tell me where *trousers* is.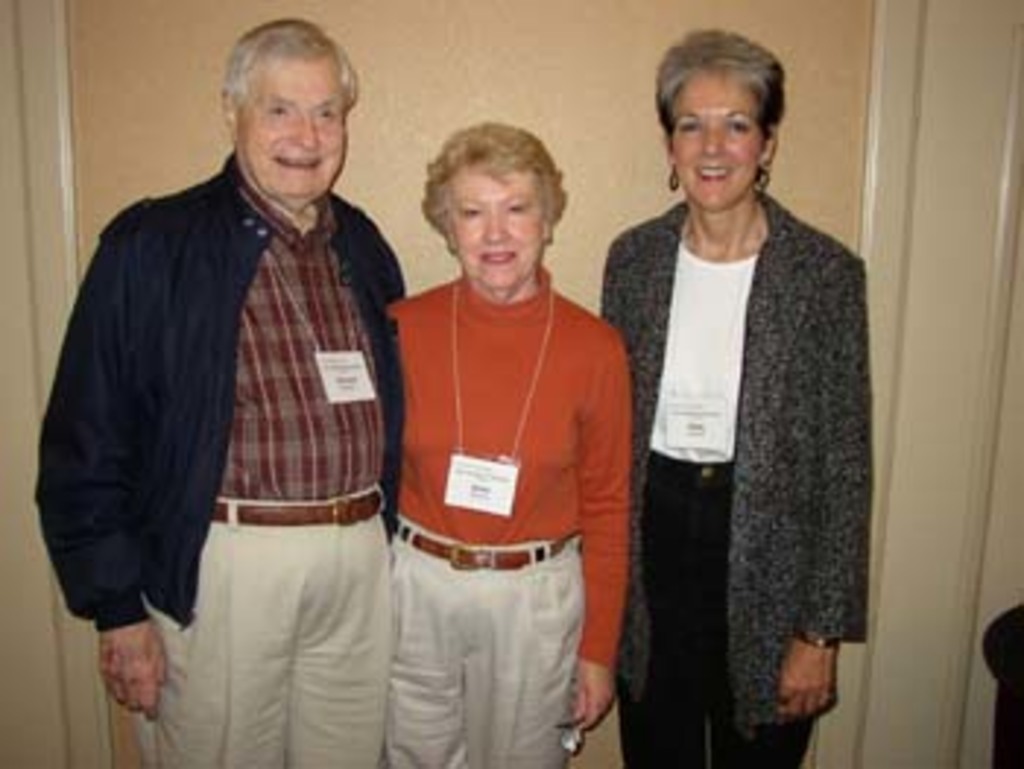
*trousers* is at left=386, top=506, right=582, bottom=766.
